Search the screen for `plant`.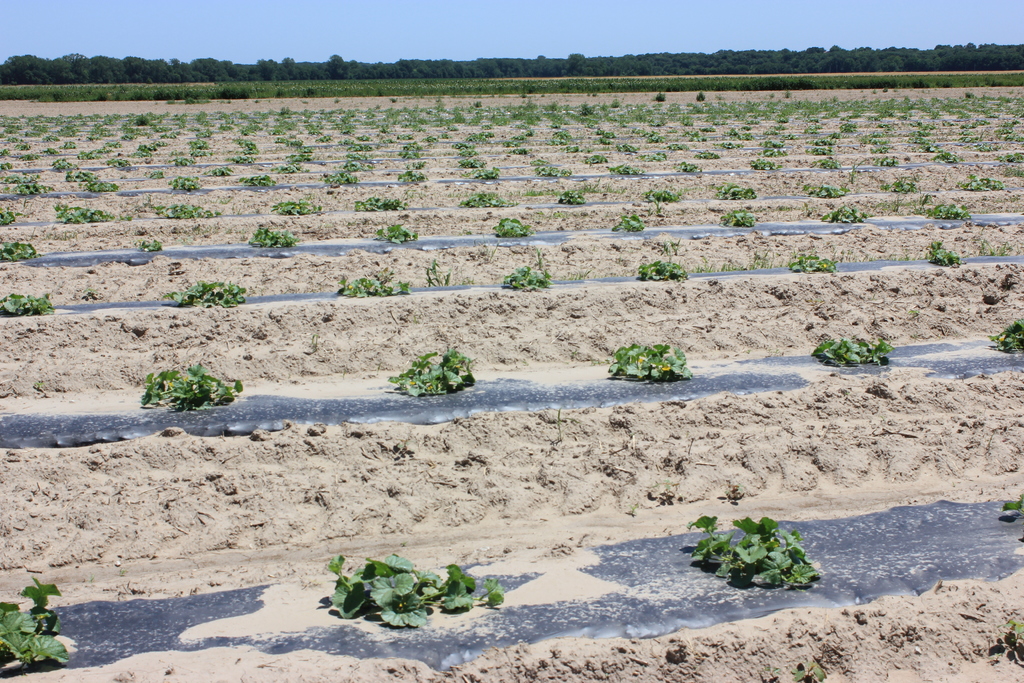
Found at 86/179/112/192.
